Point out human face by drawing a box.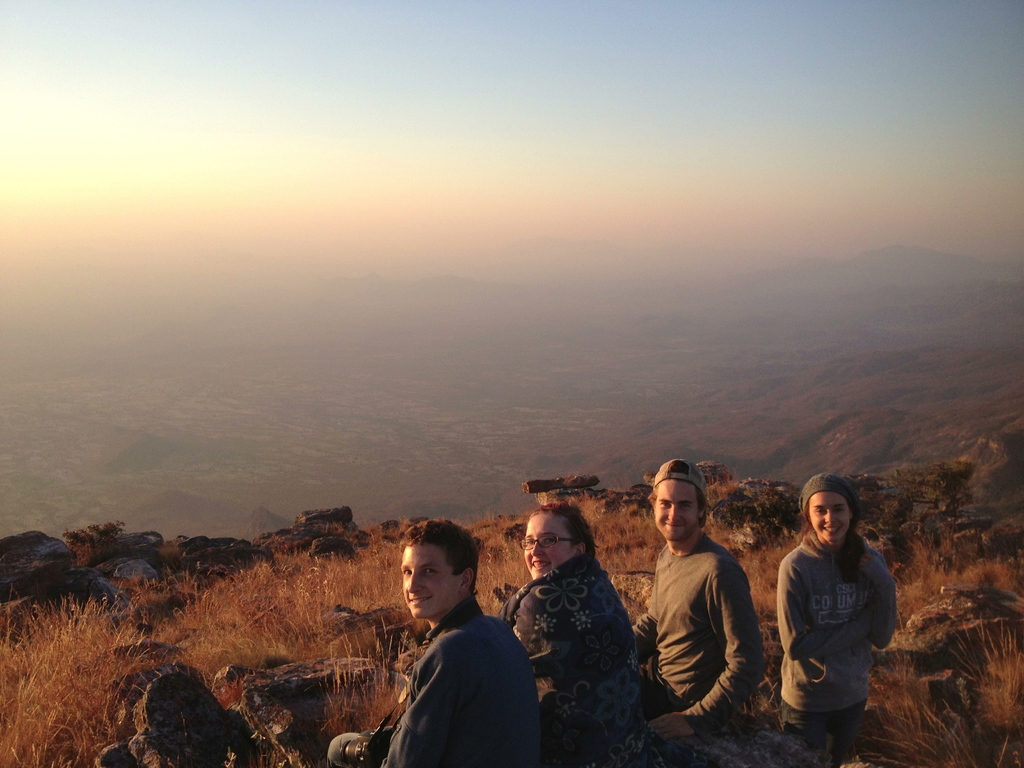
box=[520, 516, 578, 575].
